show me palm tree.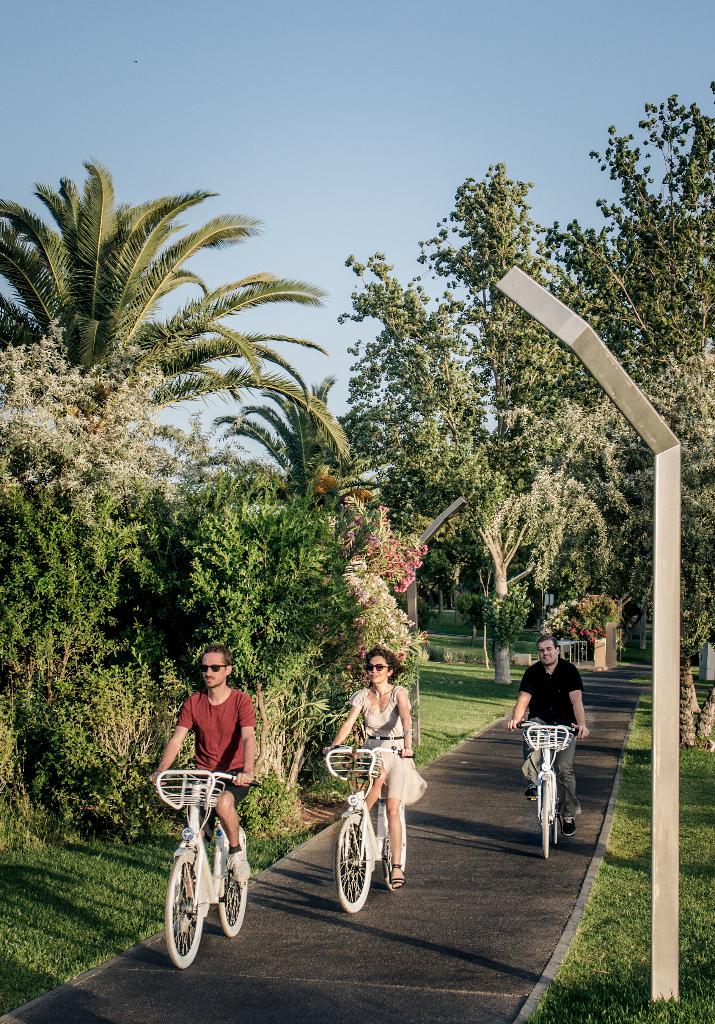
palm tree is here: 202:374:377:787.
